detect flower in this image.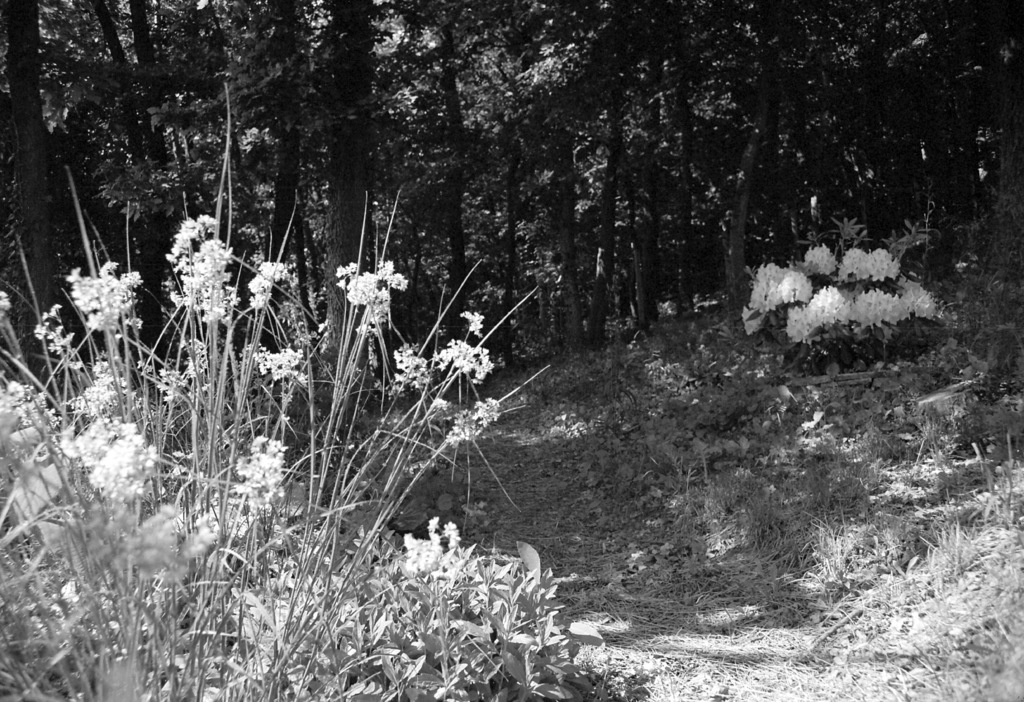
Detection: <region>467, 310, 477, 337</region>.
